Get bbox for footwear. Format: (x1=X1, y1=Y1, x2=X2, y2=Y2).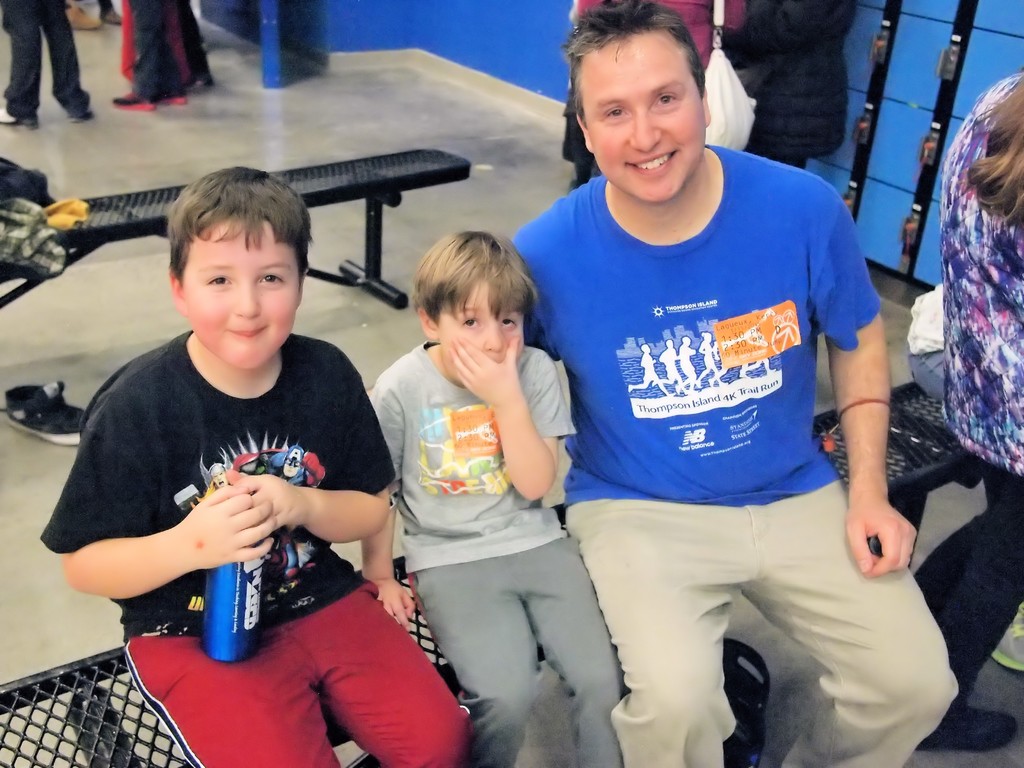
(x1=3, y1=376, x2=81, y2=447).
